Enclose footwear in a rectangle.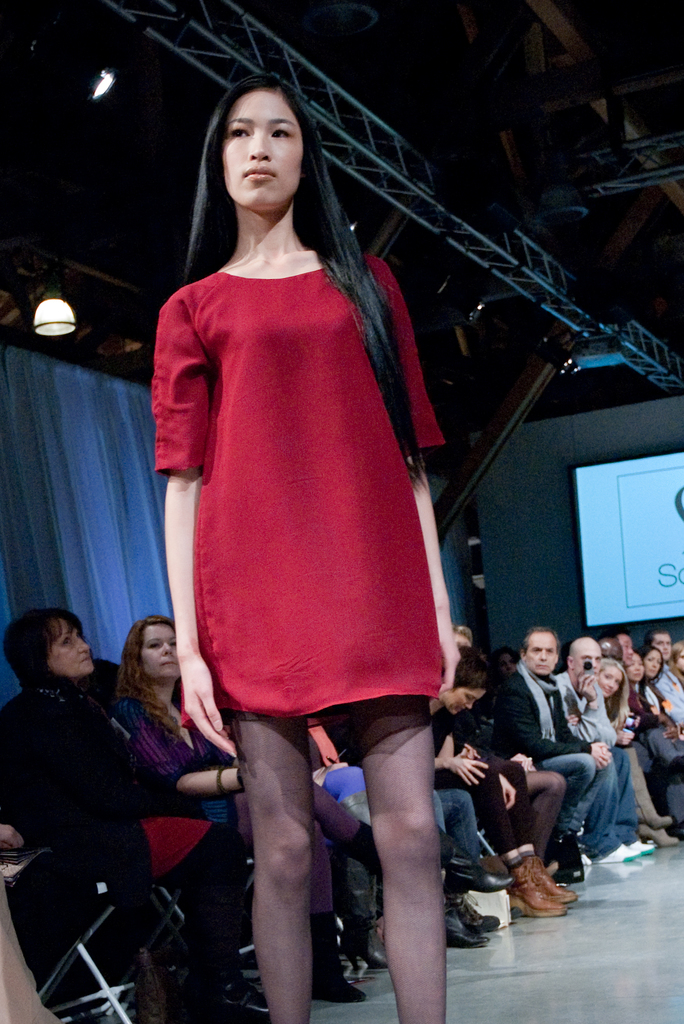
(440,904,493,951).
